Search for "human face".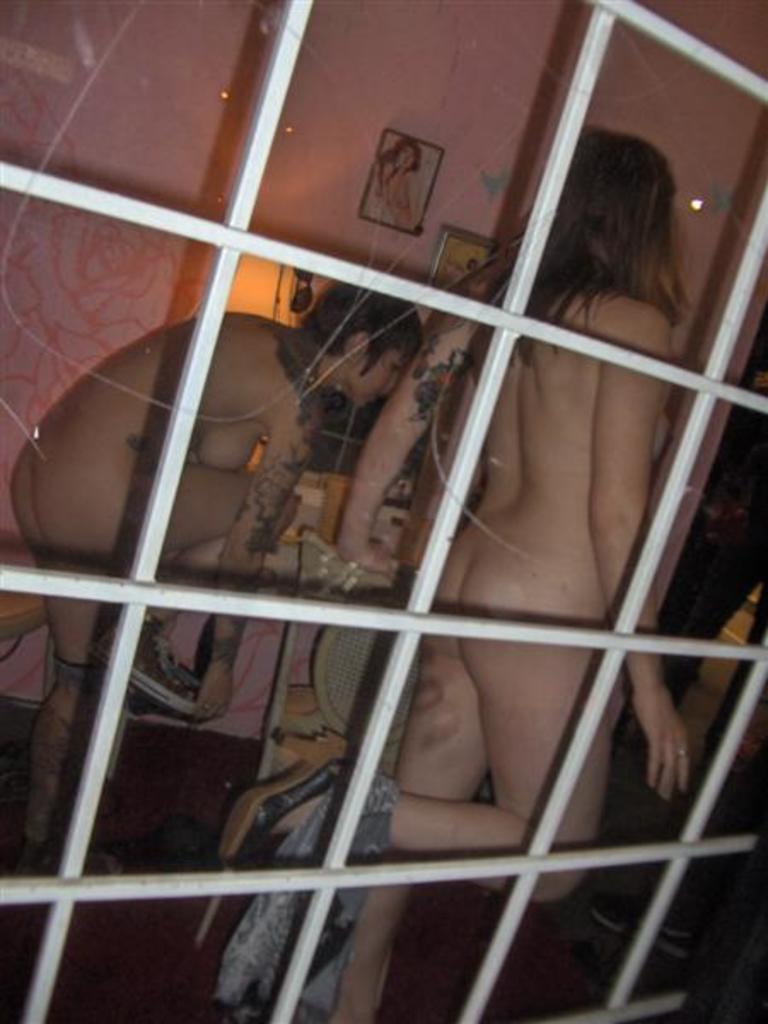
Found at 331:338:396:403.
